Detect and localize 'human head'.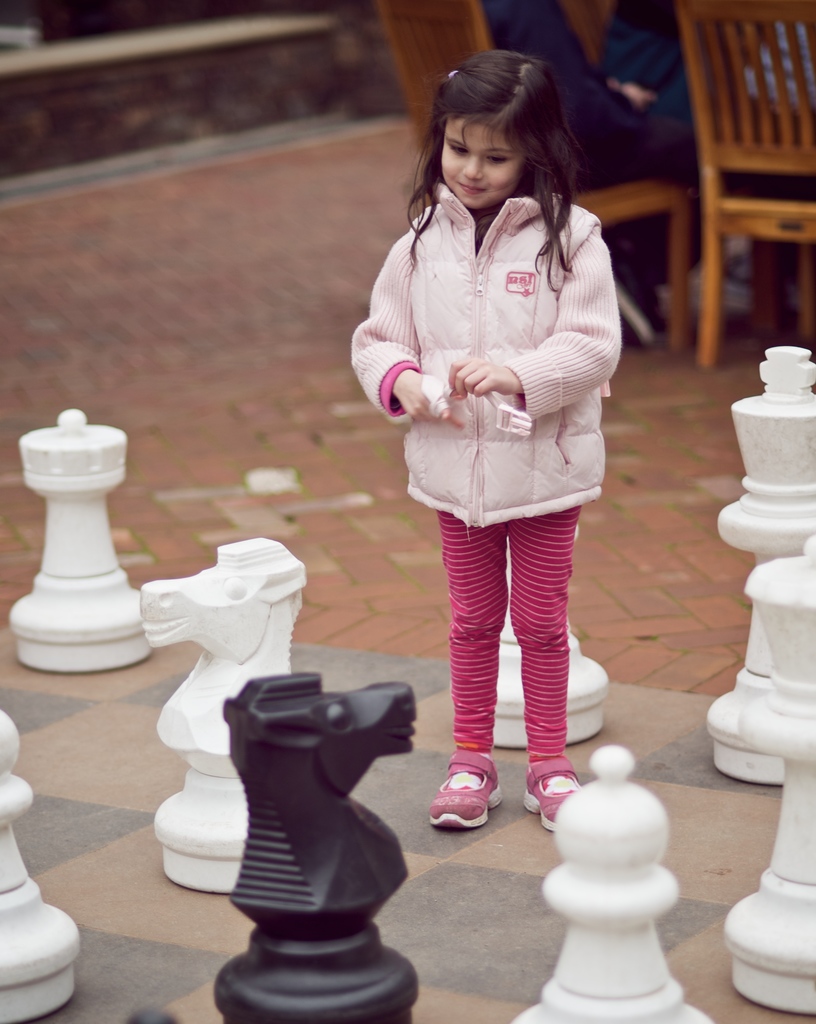
Localized at (left=420, top=49, right=585, bottom=211).
